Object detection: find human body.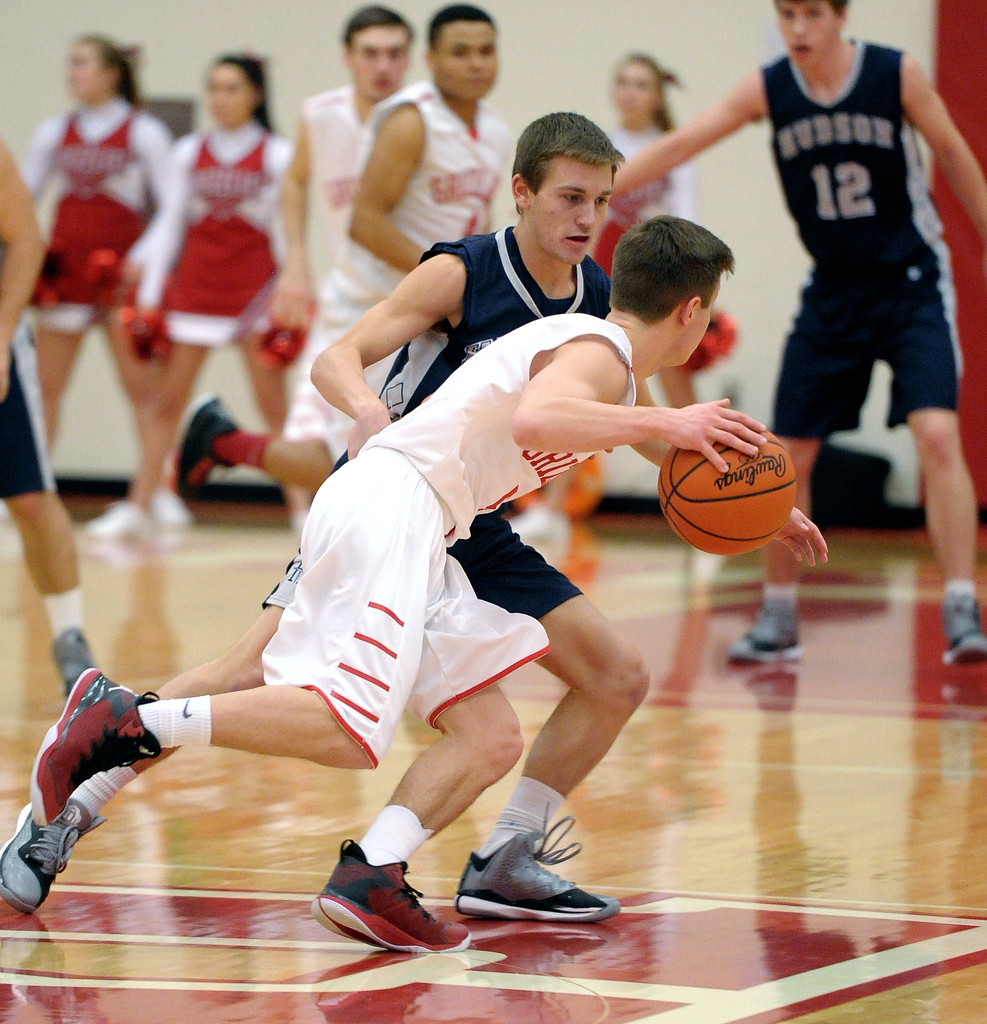
bbox(609, 0, 982, 682).
